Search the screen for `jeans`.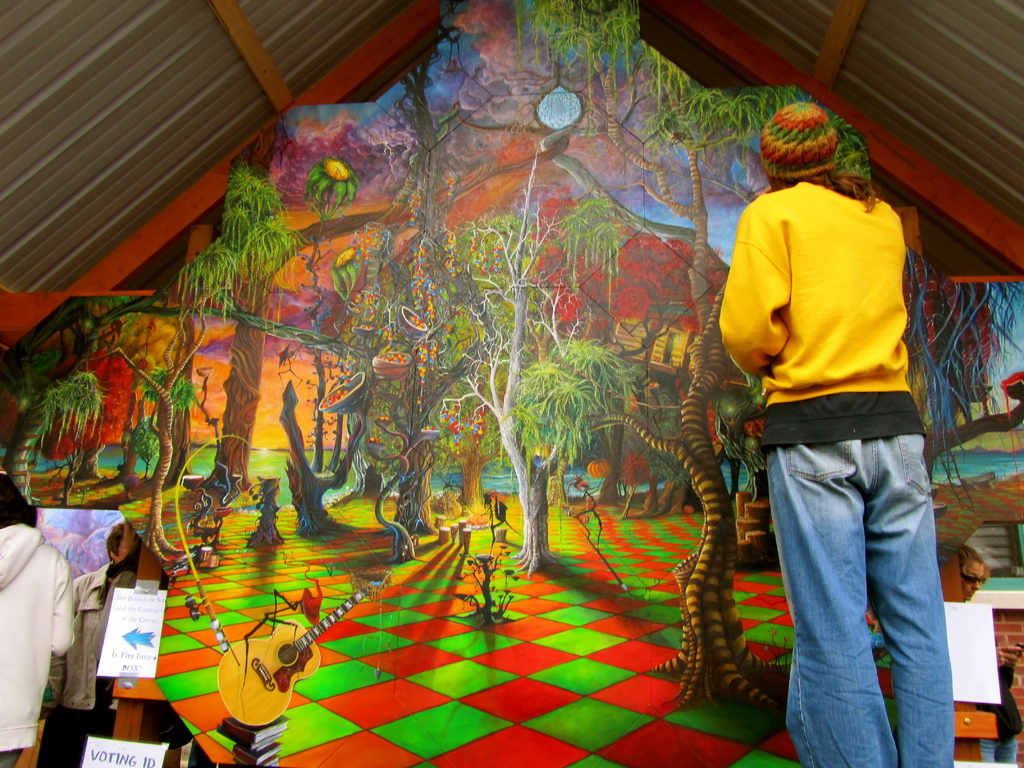
Found at [x1=739, y1=393, x2=957, y2=767].
